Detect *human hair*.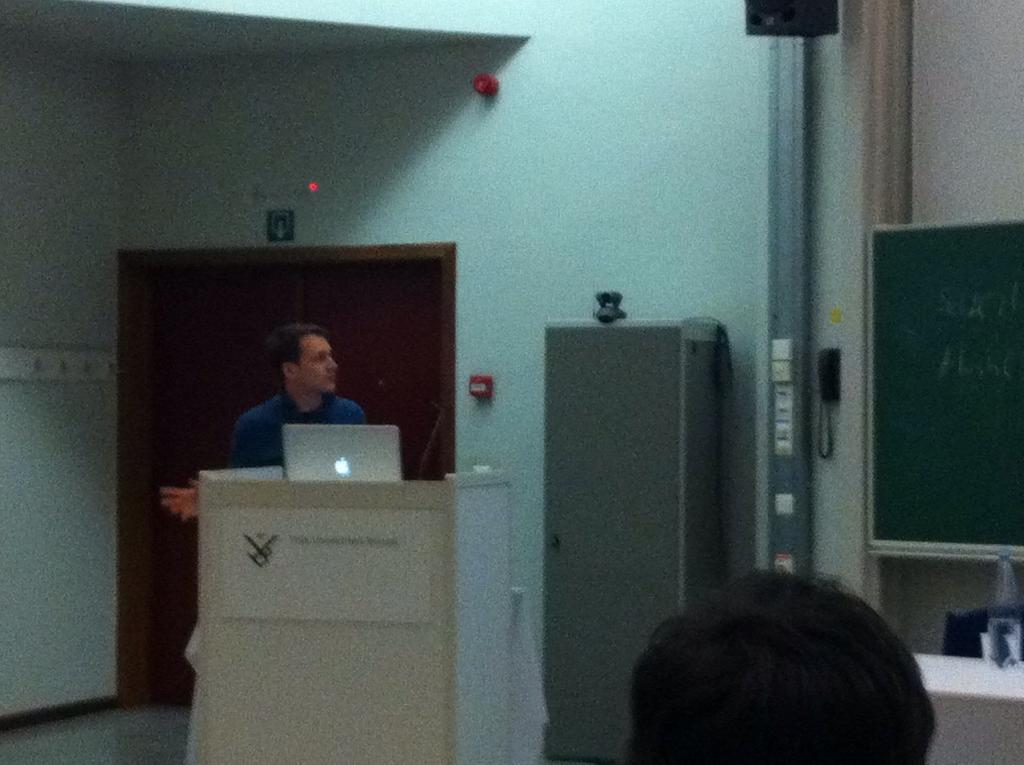
Detected at [left=626, top=568, right=938, bottom=764].
